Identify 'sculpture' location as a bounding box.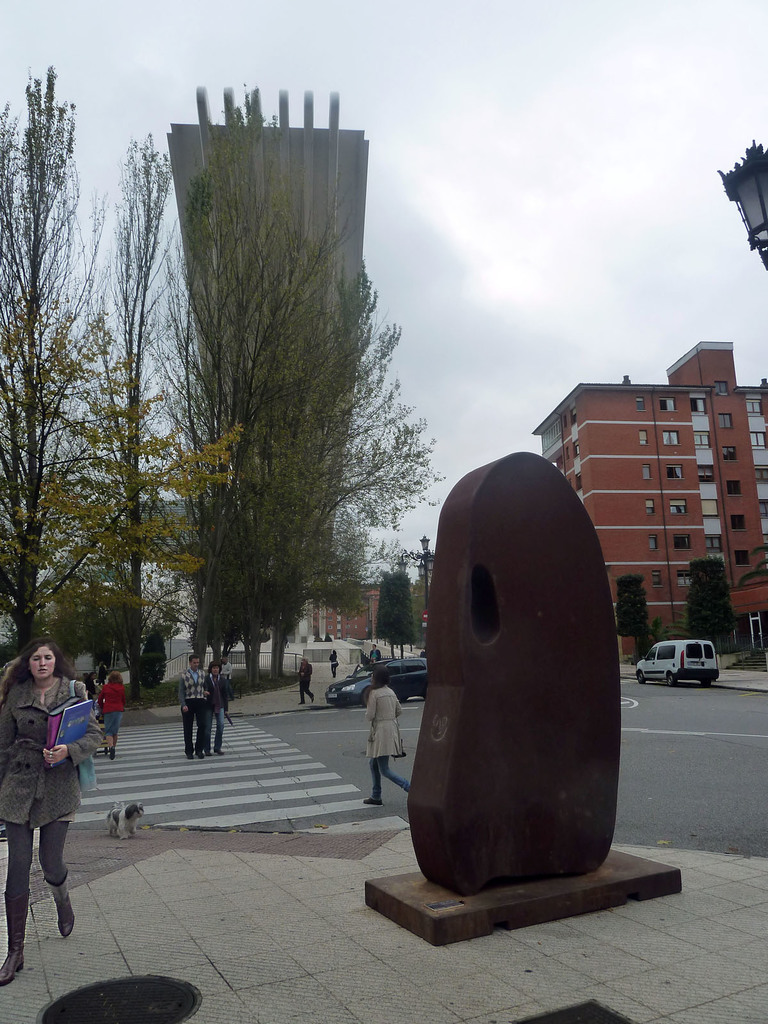
locate(405, 398, 640, 915).
